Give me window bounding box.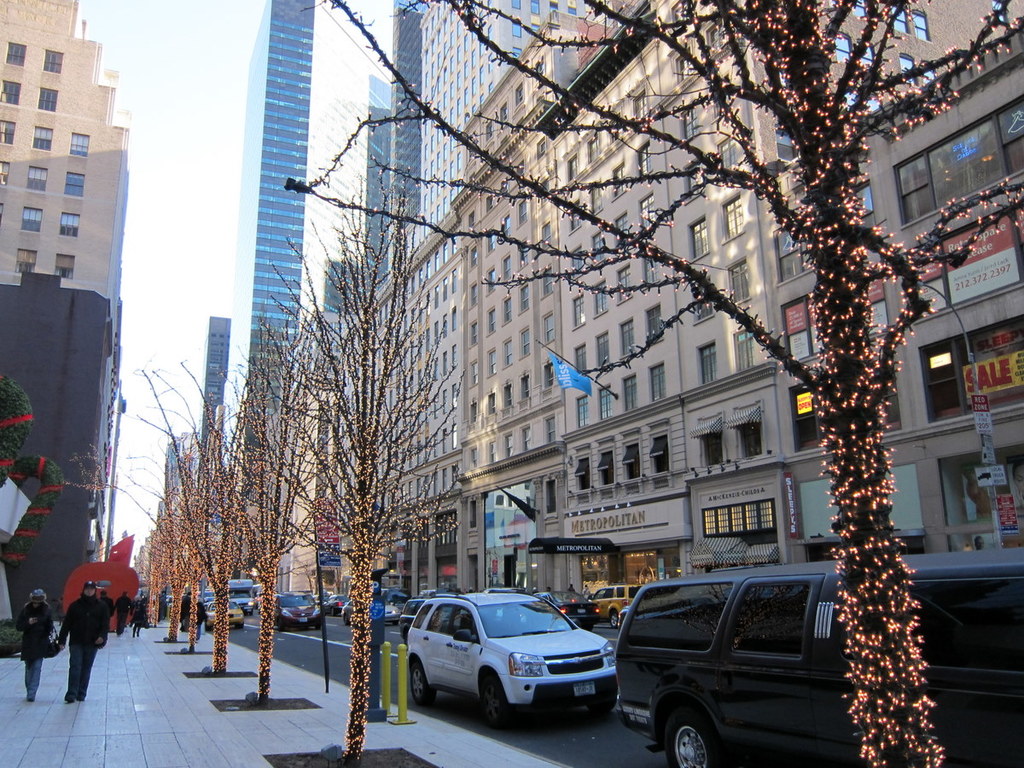
{"left": 11, "top": 249, "right": 37, "bottom": 275}.
